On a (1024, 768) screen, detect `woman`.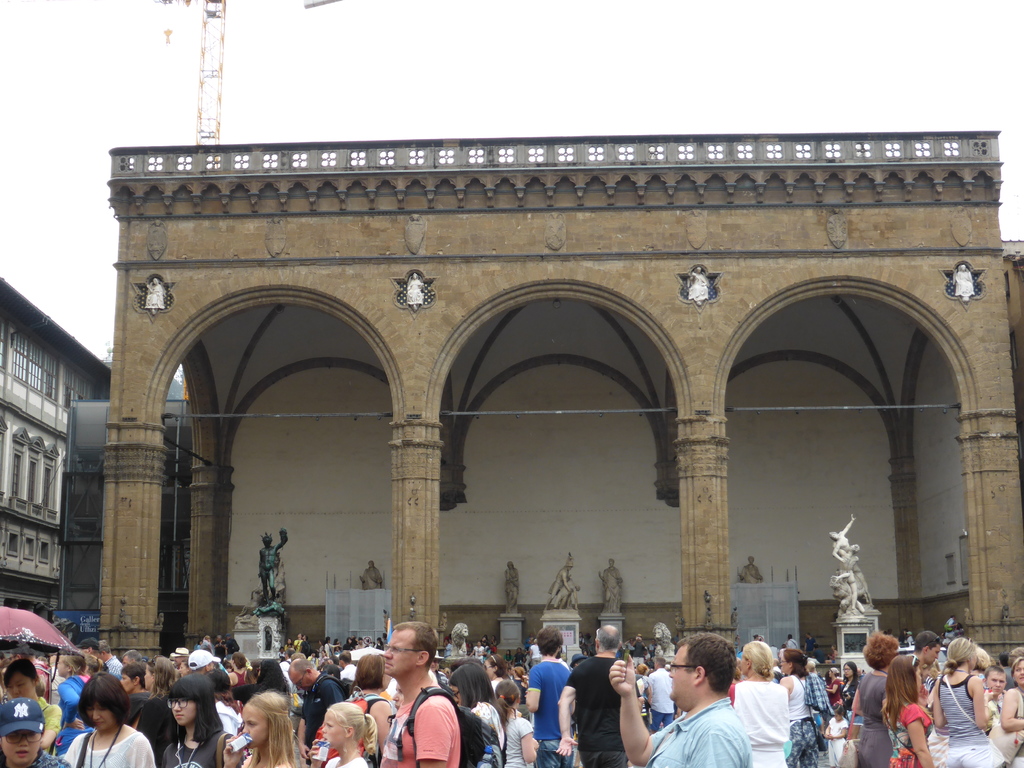
pyautogui.locateOnScreen(348, 650, 397, 767).
